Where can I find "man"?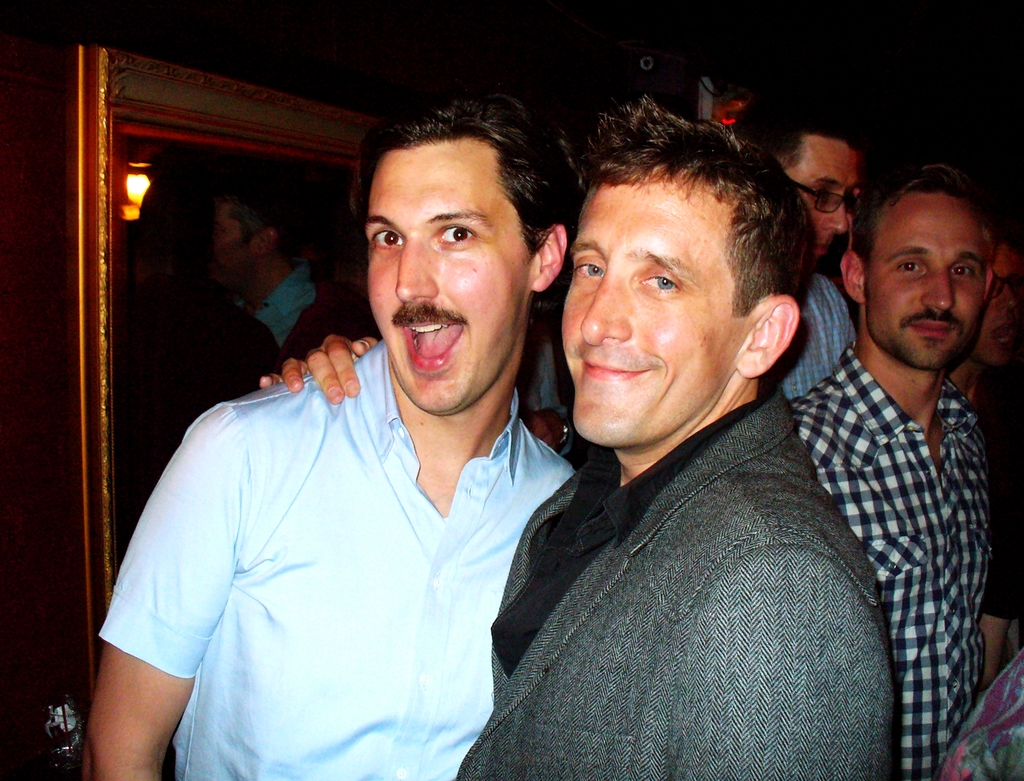
You can find it at rect(455, 99, 890, 780).
